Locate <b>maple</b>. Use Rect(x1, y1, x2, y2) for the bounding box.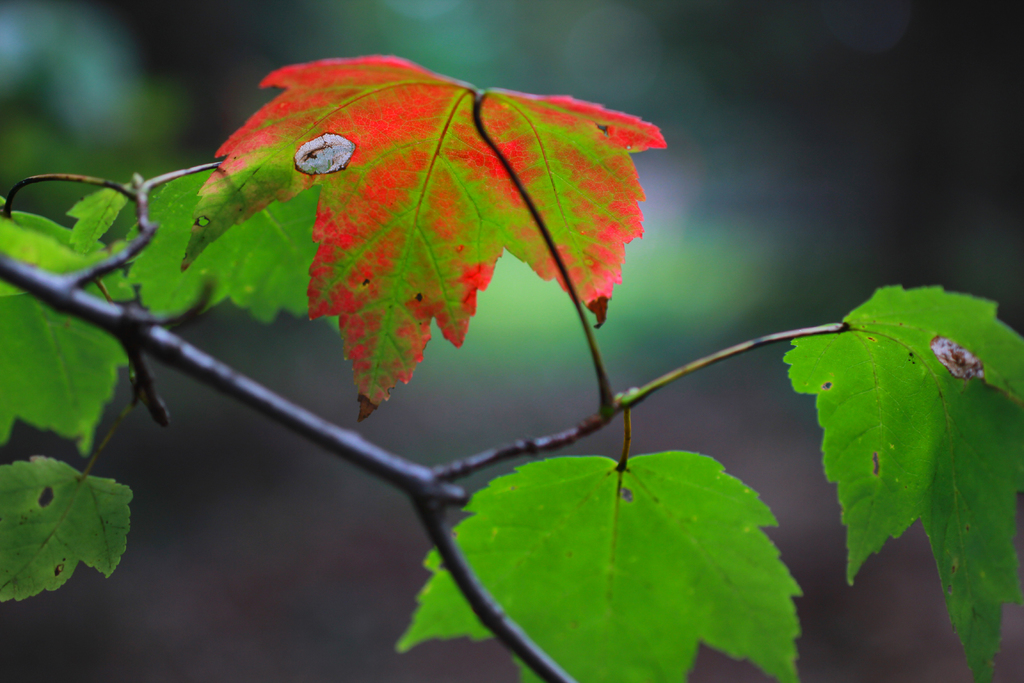
Rect(2, 445, 138, 603).
